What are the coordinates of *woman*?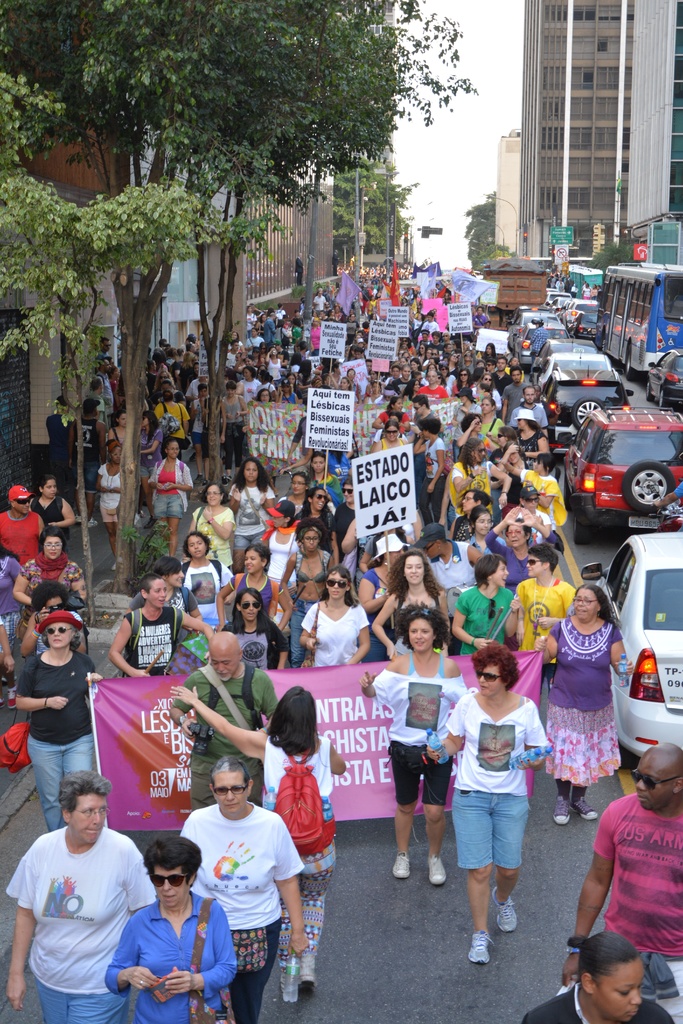
l=136, t=406, r=166, b=525.
